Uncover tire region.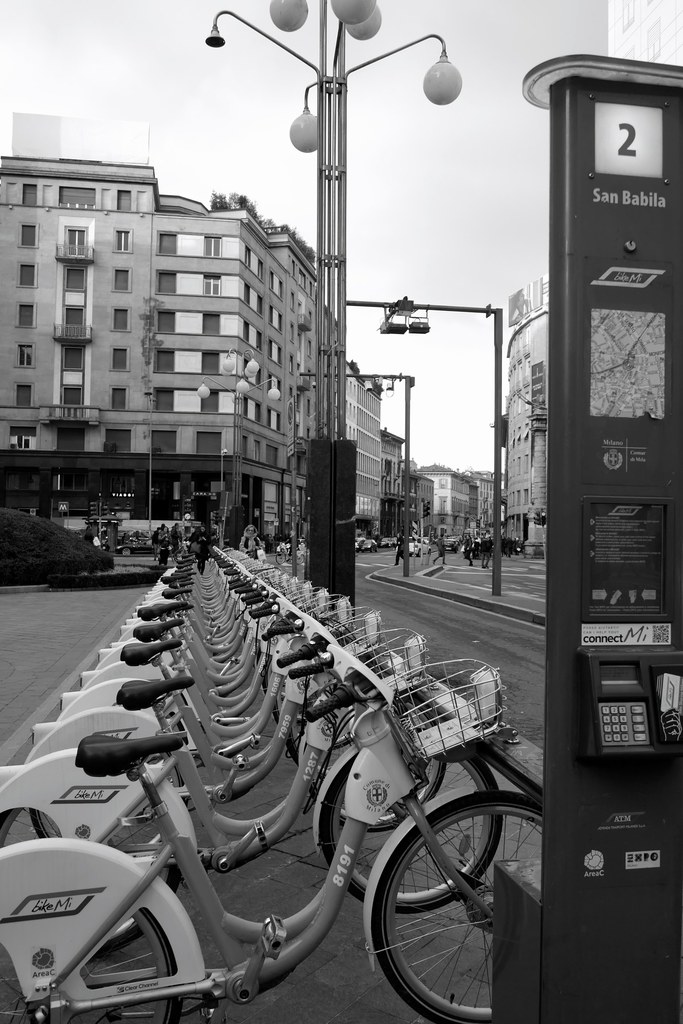
Uncovered: select_region(296, 554, 305, 563).
